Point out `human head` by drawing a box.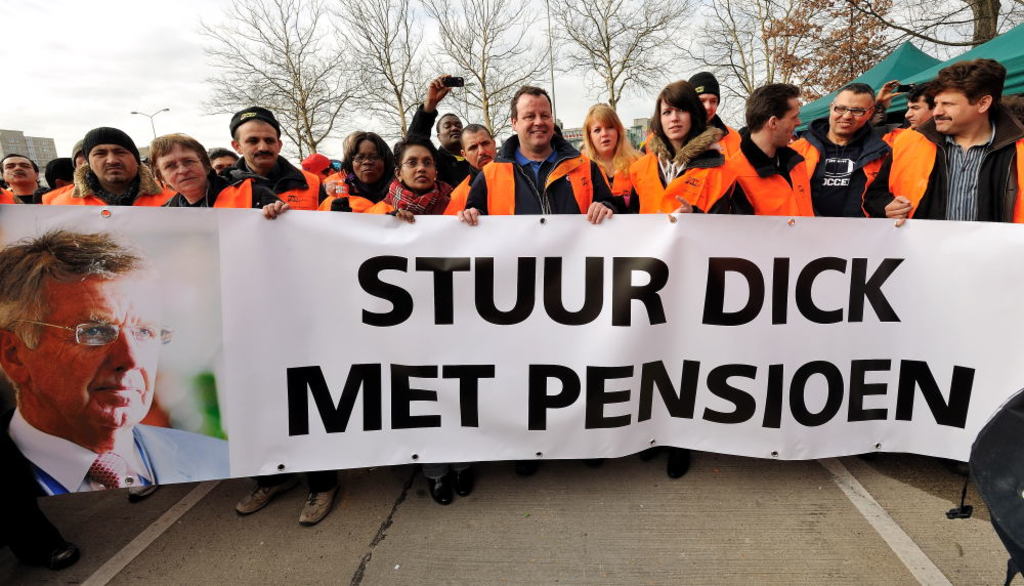
x1=8 y1=217 x2=172 y2=456.
